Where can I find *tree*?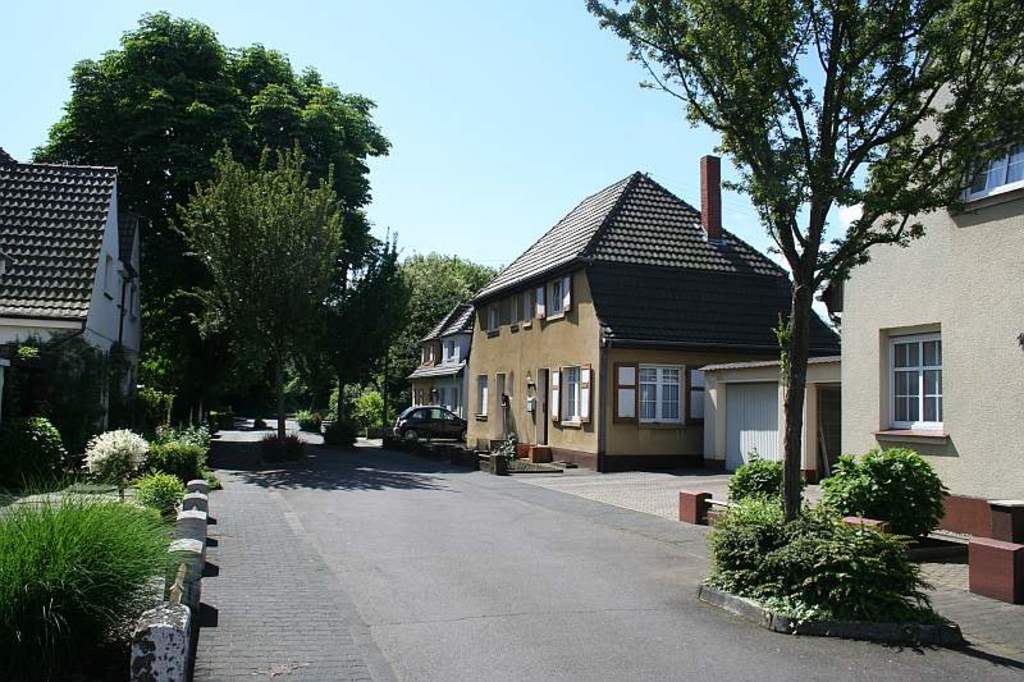
You can find it at detection(324, 229, 415, 418).
